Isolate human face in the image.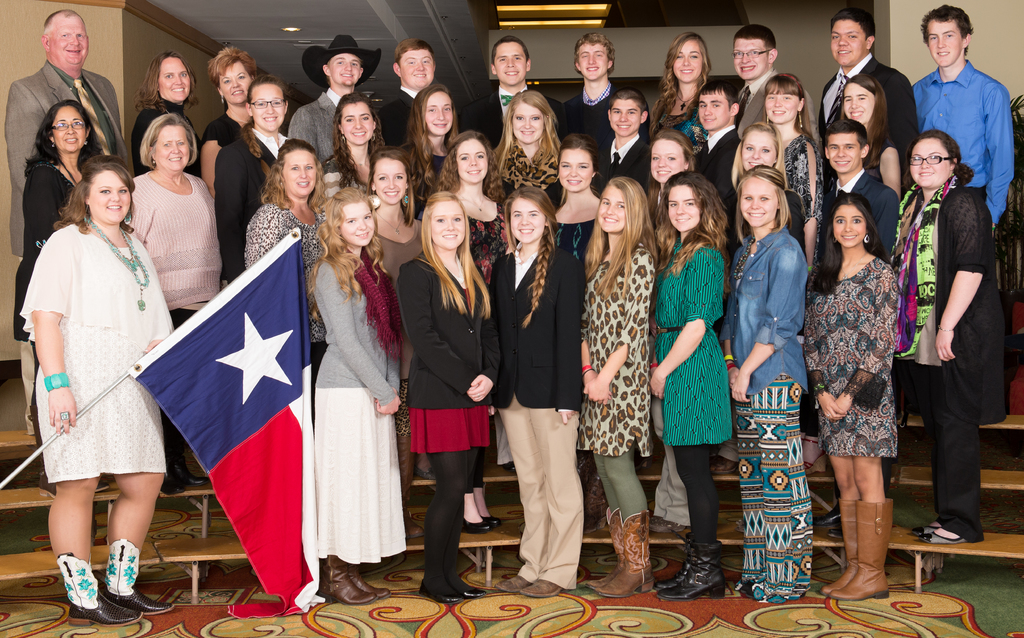
Isolated region: box(908, 140, 948, 189).
